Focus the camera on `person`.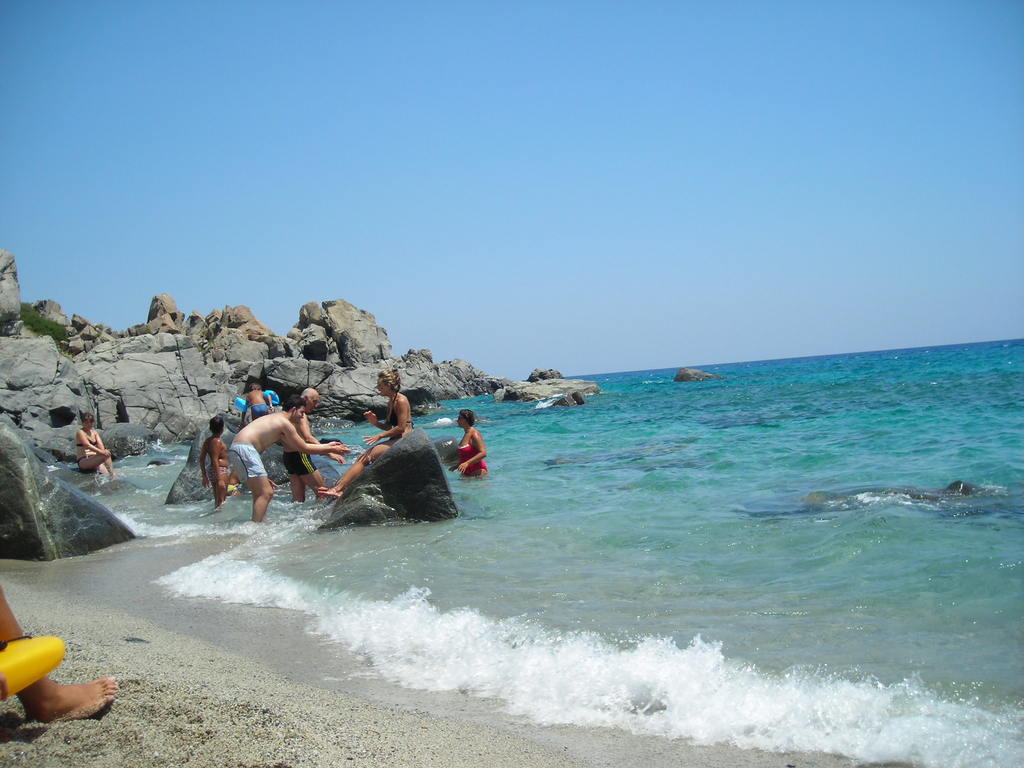
Focus region: (x1=0, y1=585, x2=116, y2=721).
